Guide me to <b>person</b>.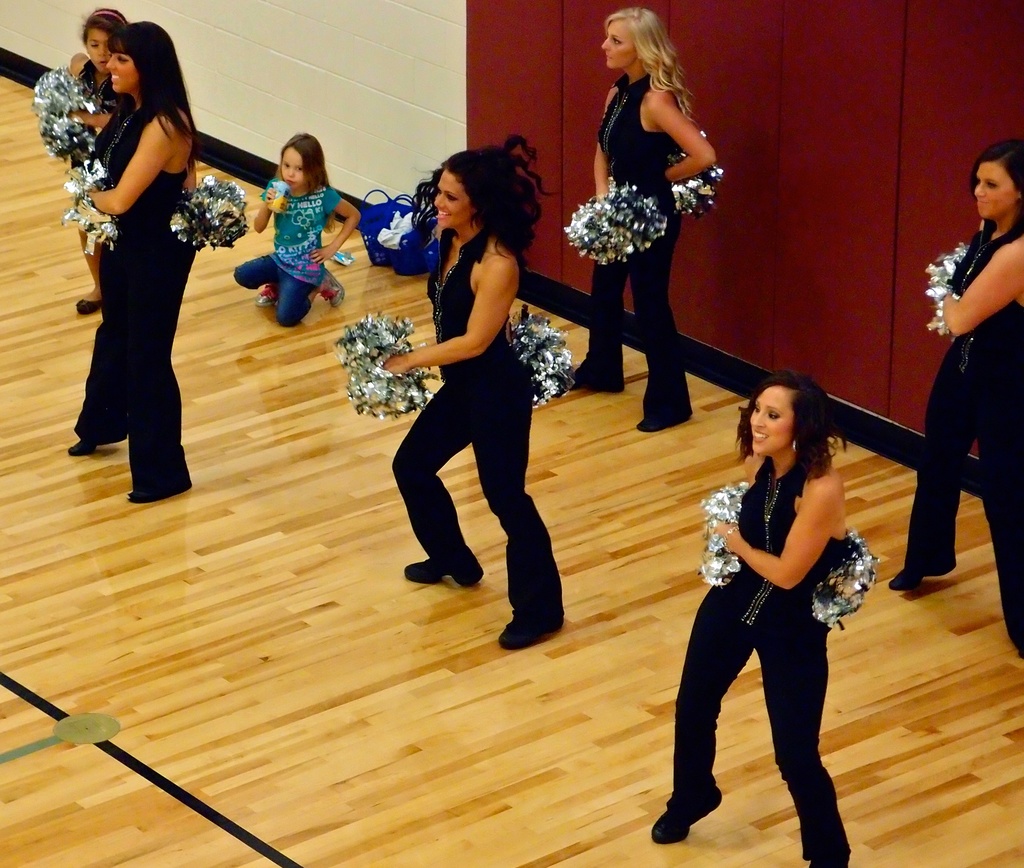
Guidance: locate(67, 15, 200, 513).
